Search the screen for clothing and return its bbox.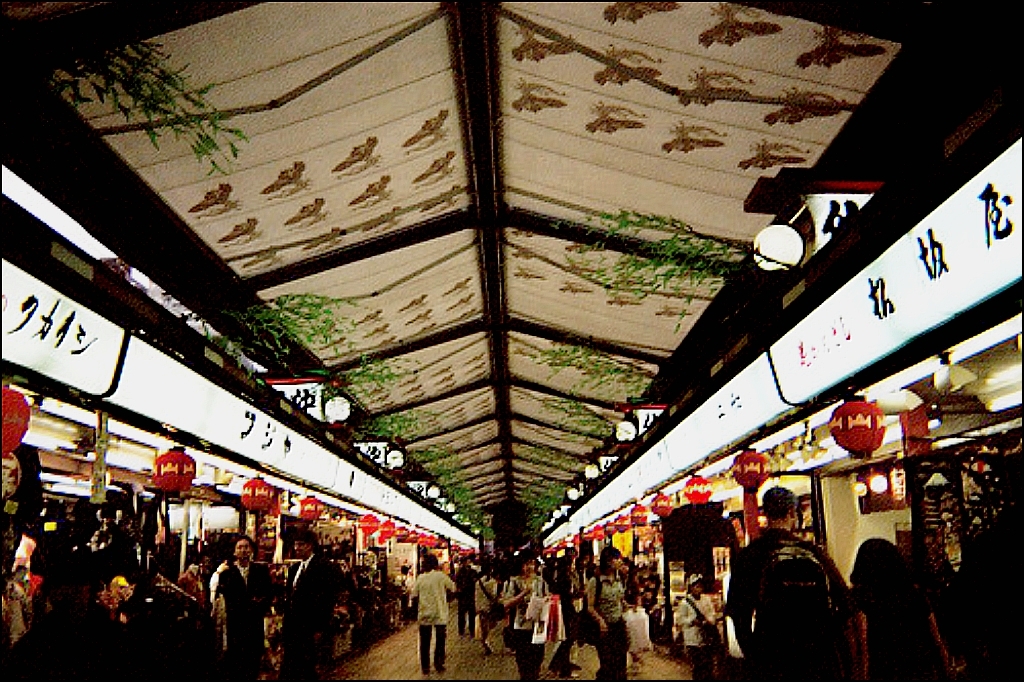
Found: detection(453, 564, 476, 630).
